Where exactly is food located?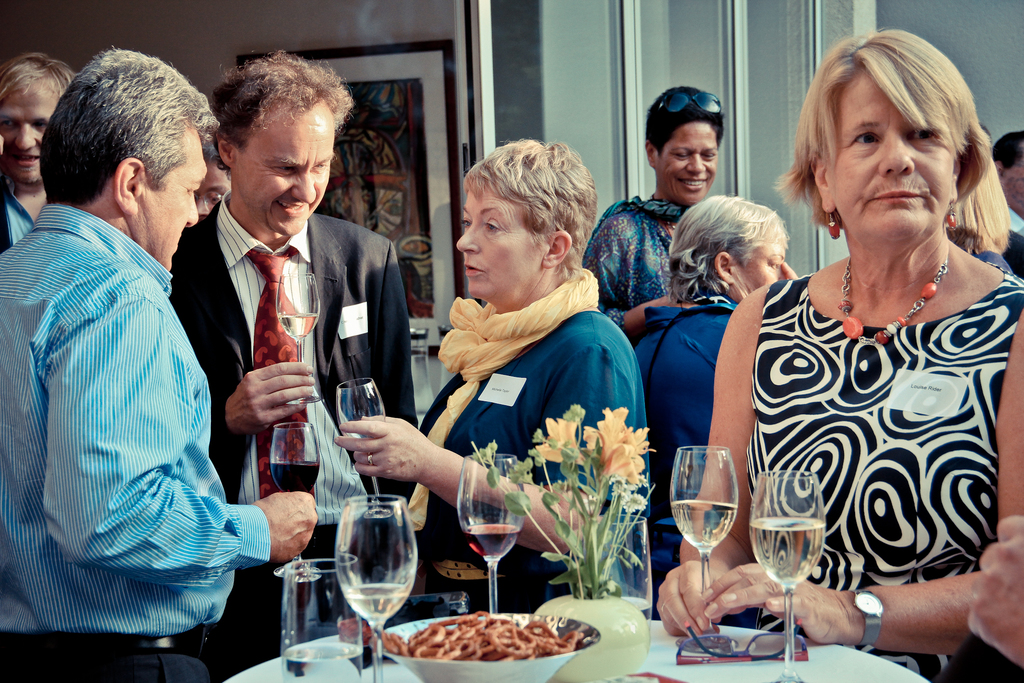
Its bounding box is (x1=393, y1=598, x2=593, y2=671).
